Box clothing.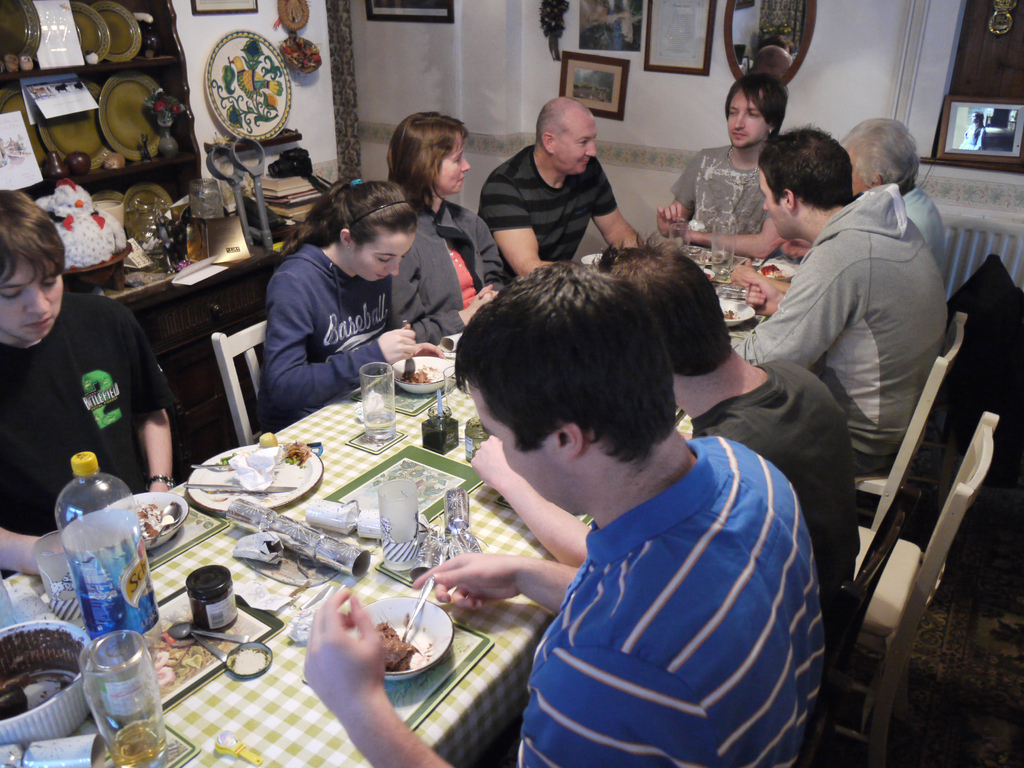
select_region(472, 151, 615, 278).
